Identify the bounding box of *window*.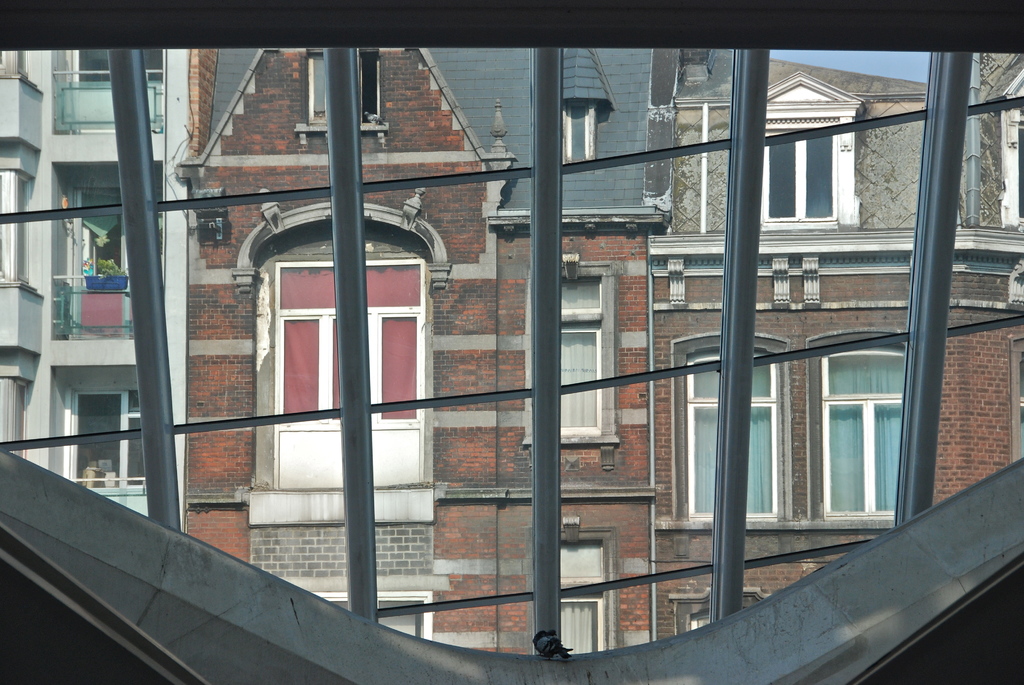
<box>319,594,434,641</box>.
